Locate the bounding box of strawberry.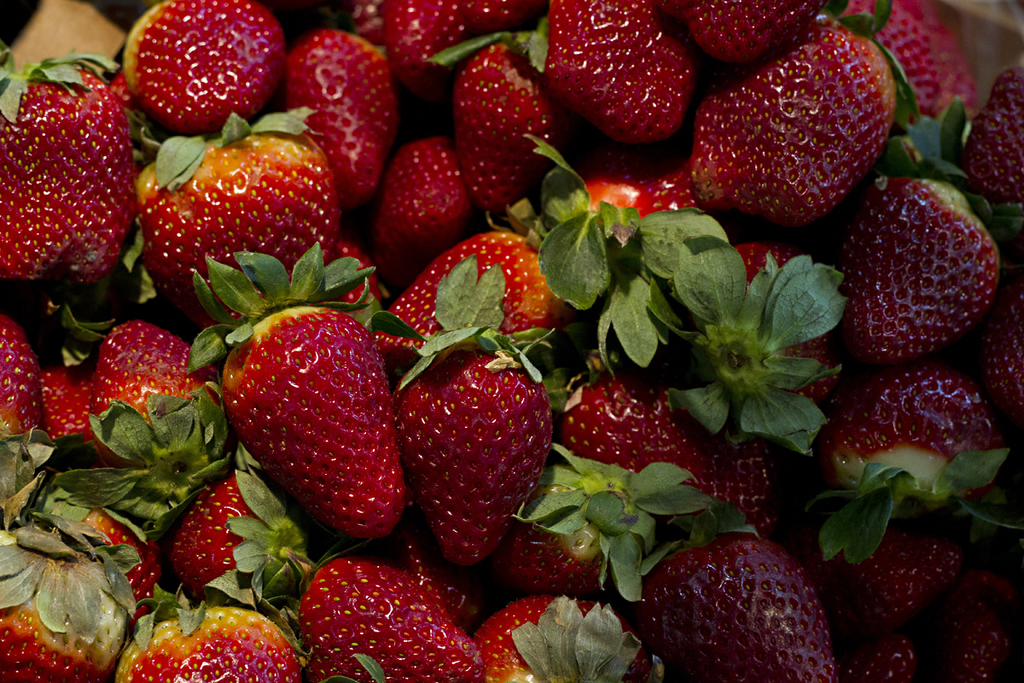
Bounding box: box=[182, 270, 404, 556].
